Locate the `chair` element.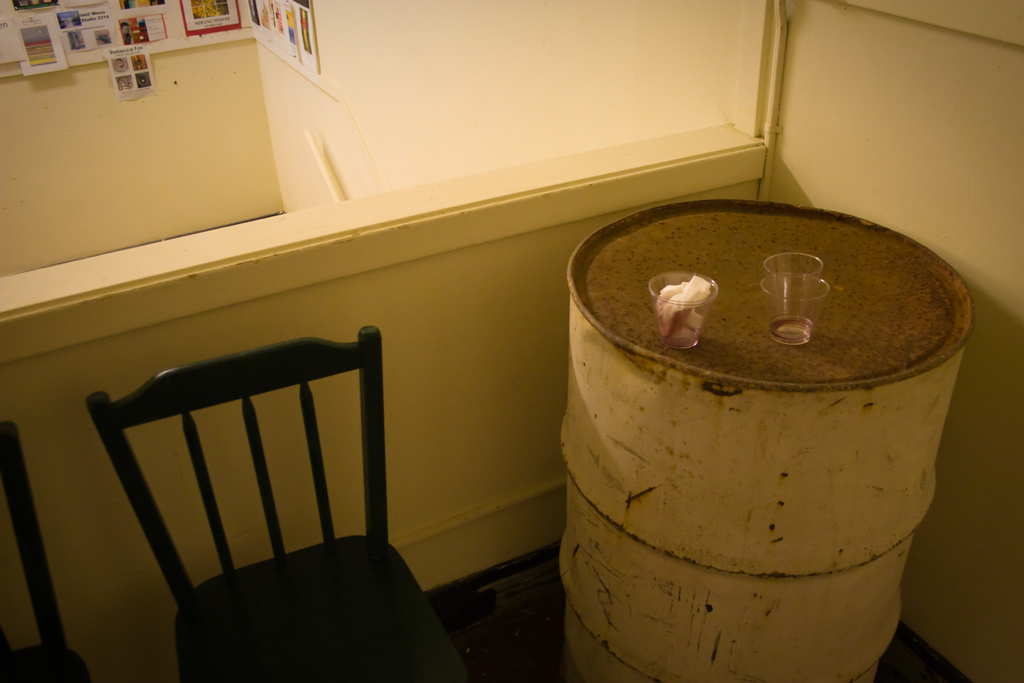
Element bbox: <box>0,423,95,682</box>.
